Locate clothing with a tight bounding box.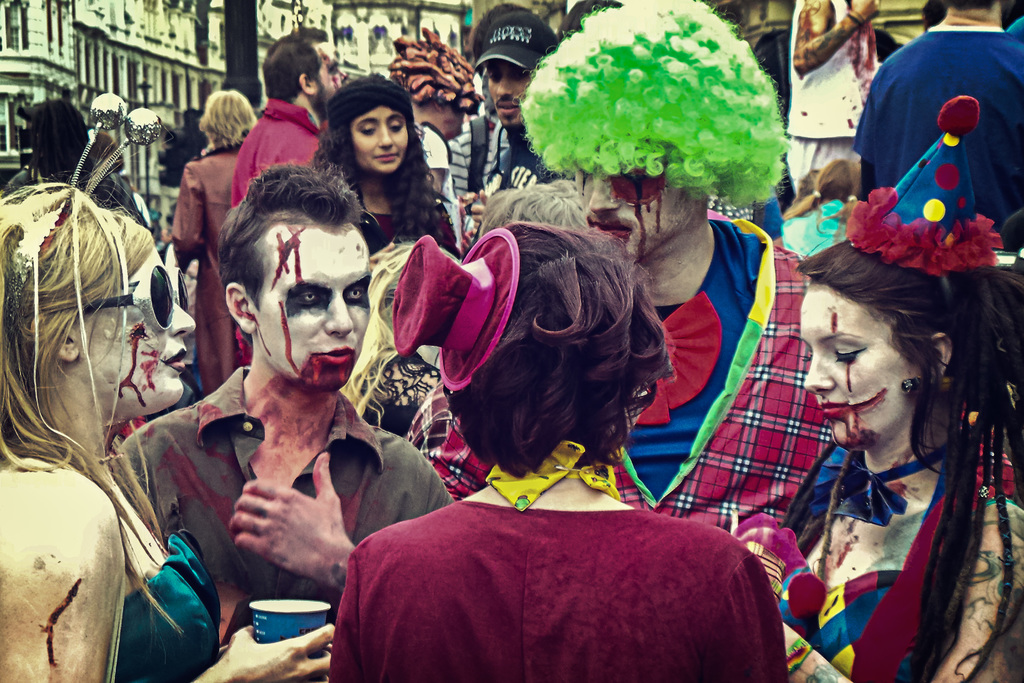
Rect(444, 119, 513, 232).
